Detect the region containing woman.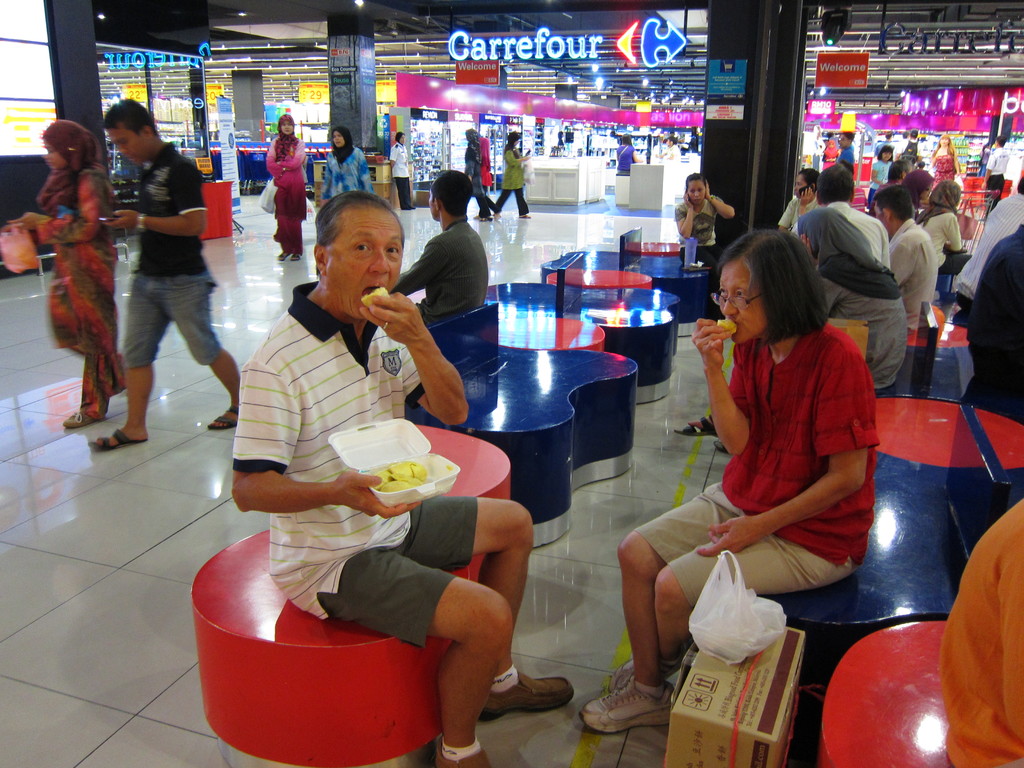
box=[920, 132, 963, 187].
